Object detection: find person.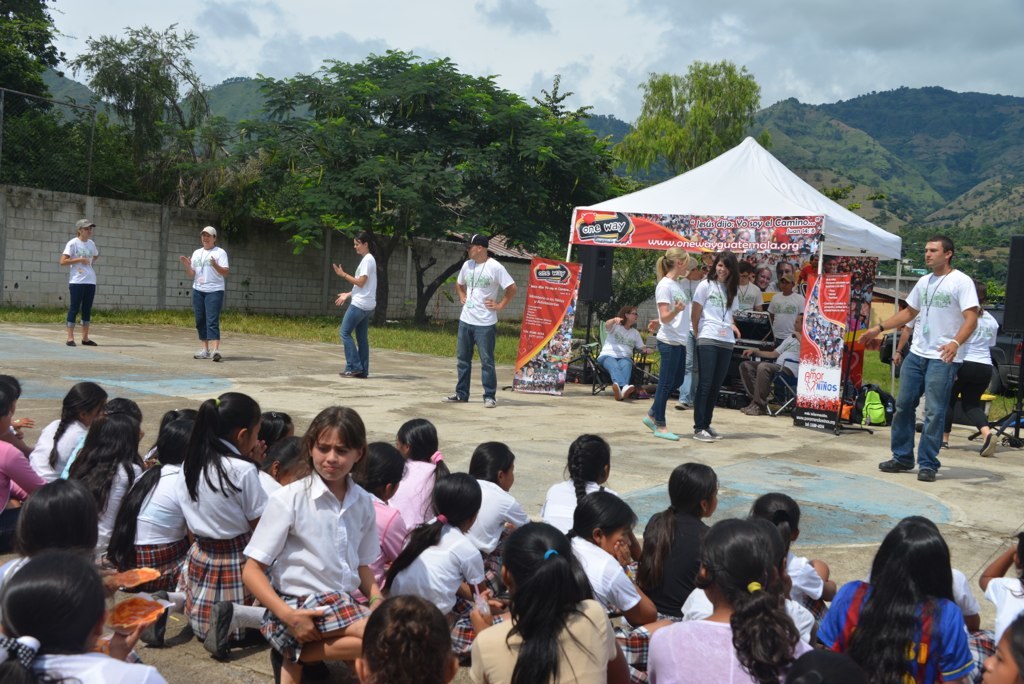
BBox(382, 419, 451, 537).
